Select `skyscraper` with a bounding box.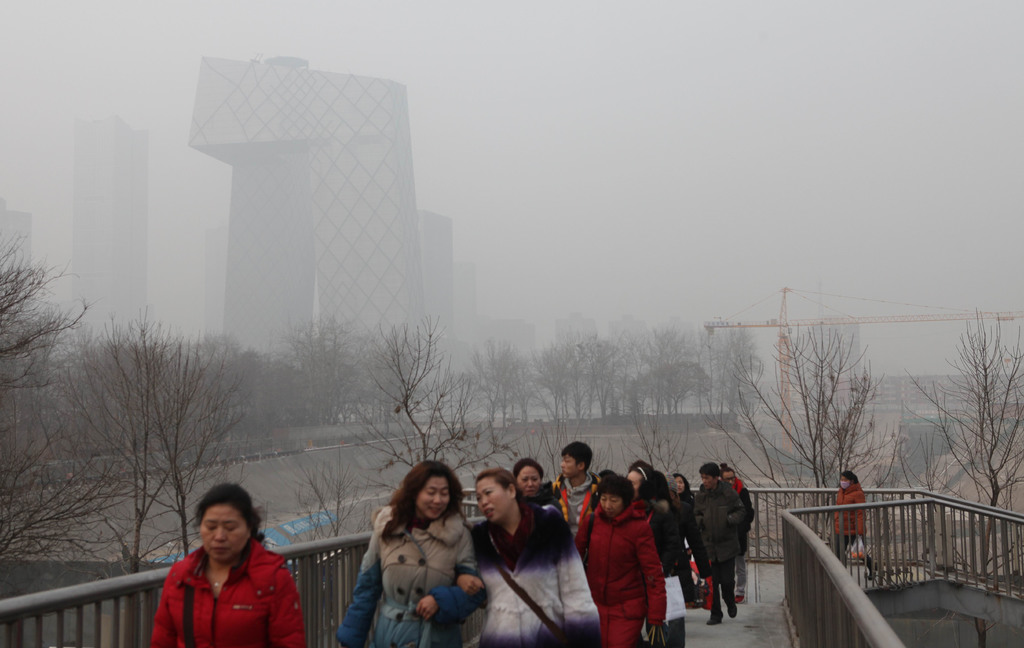
Rect(184, 52, 438, 428).
